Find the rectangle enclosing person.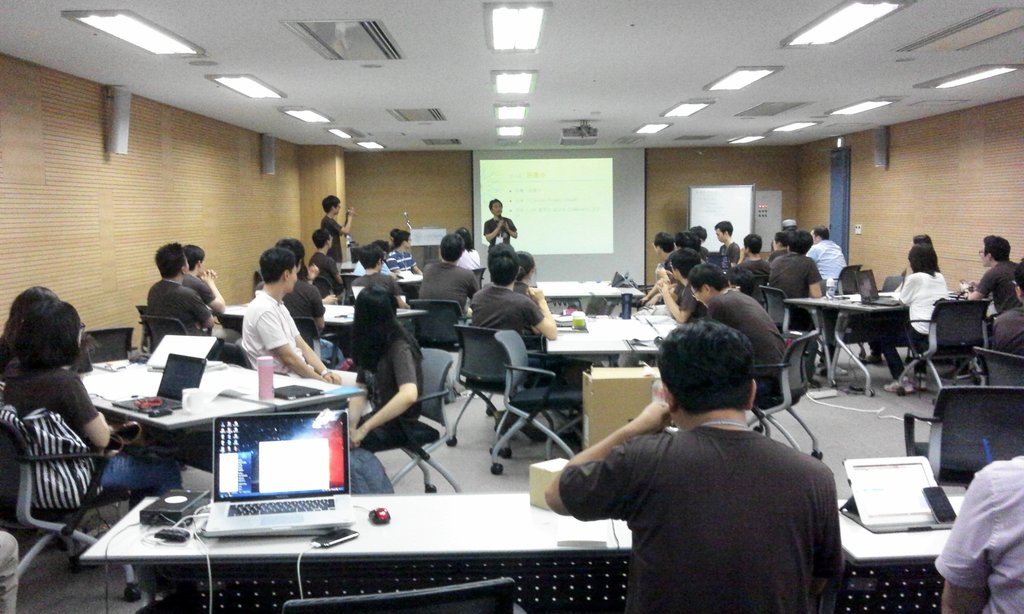
<box>180,244,228,327</box>.
